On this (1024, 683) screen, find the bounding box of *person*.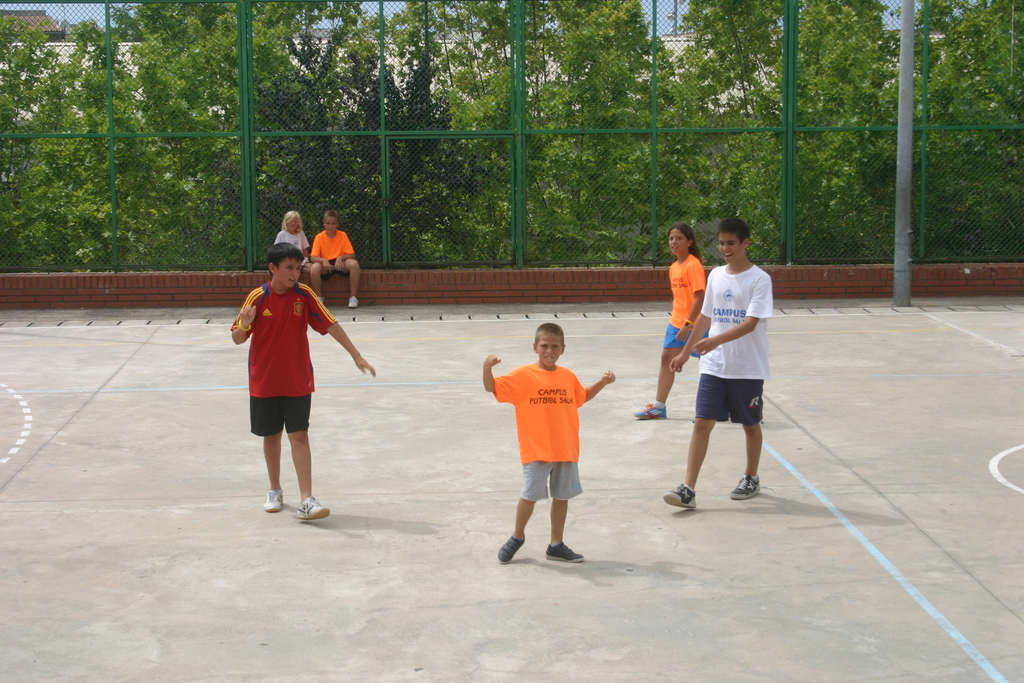
Bounding box: l=486, t=329, r=605, b=581.
